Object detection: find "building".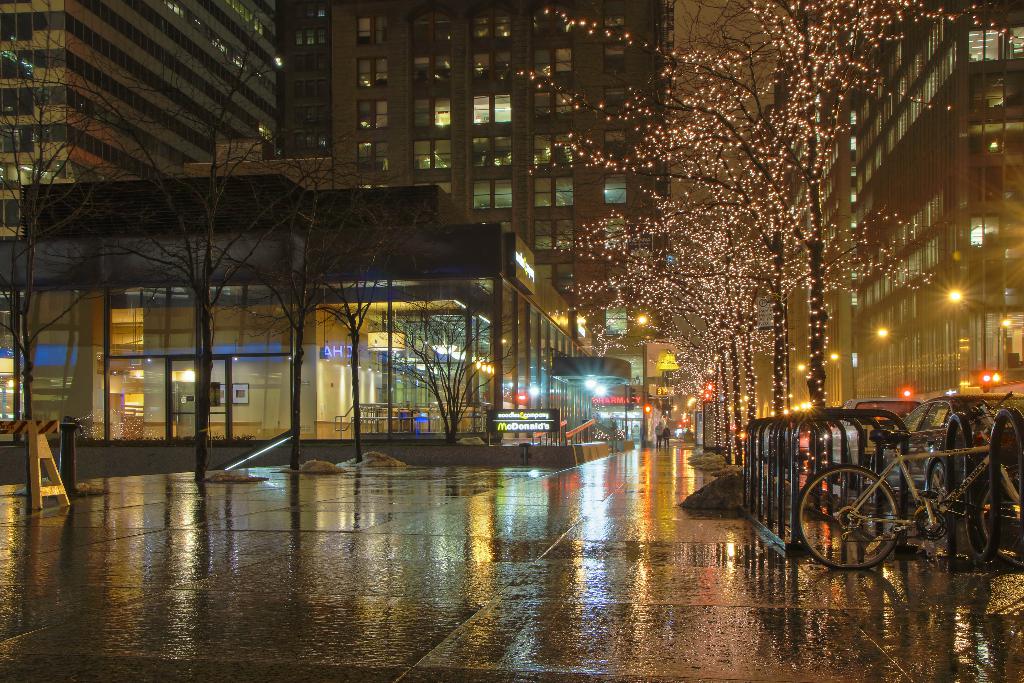
[x1=281, y1=0, x2=335, y2=154].
